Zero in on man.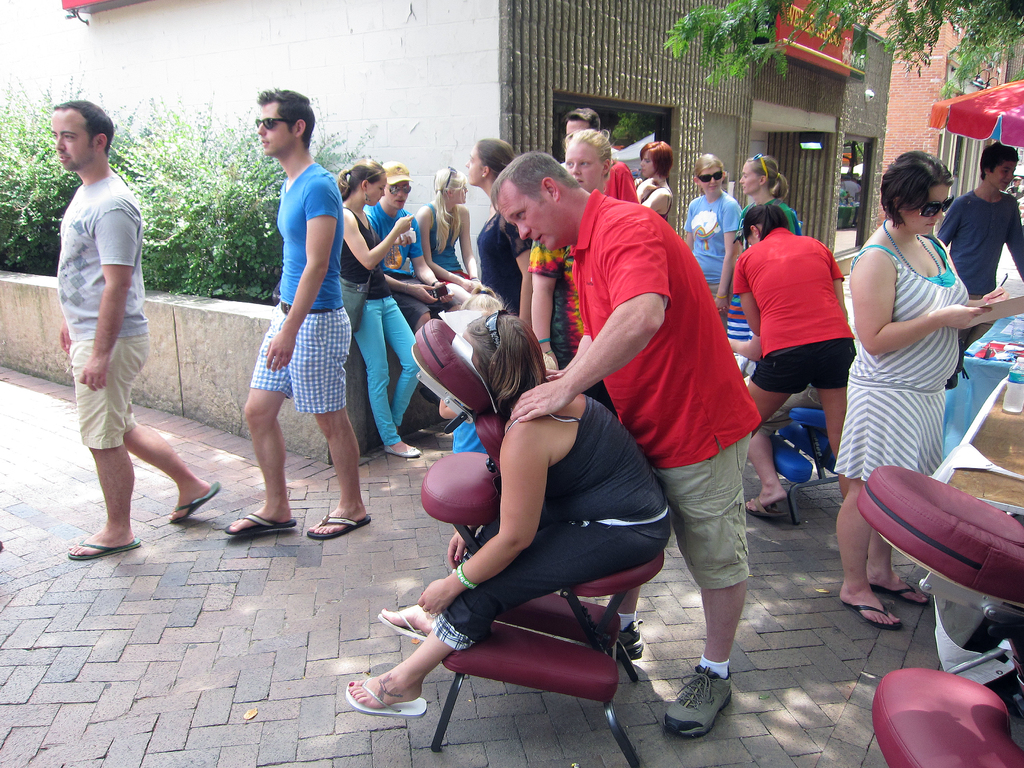
Zeroed in: bbox=[361, 158, 463, 407].
